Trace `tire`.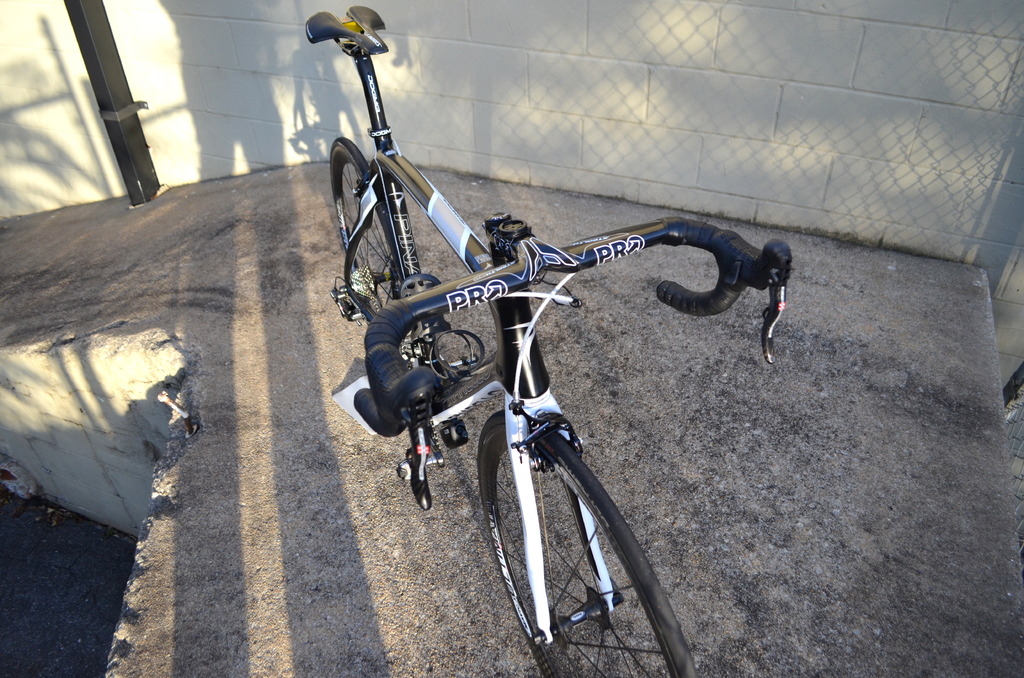
Traced to (460,341,671,659).
